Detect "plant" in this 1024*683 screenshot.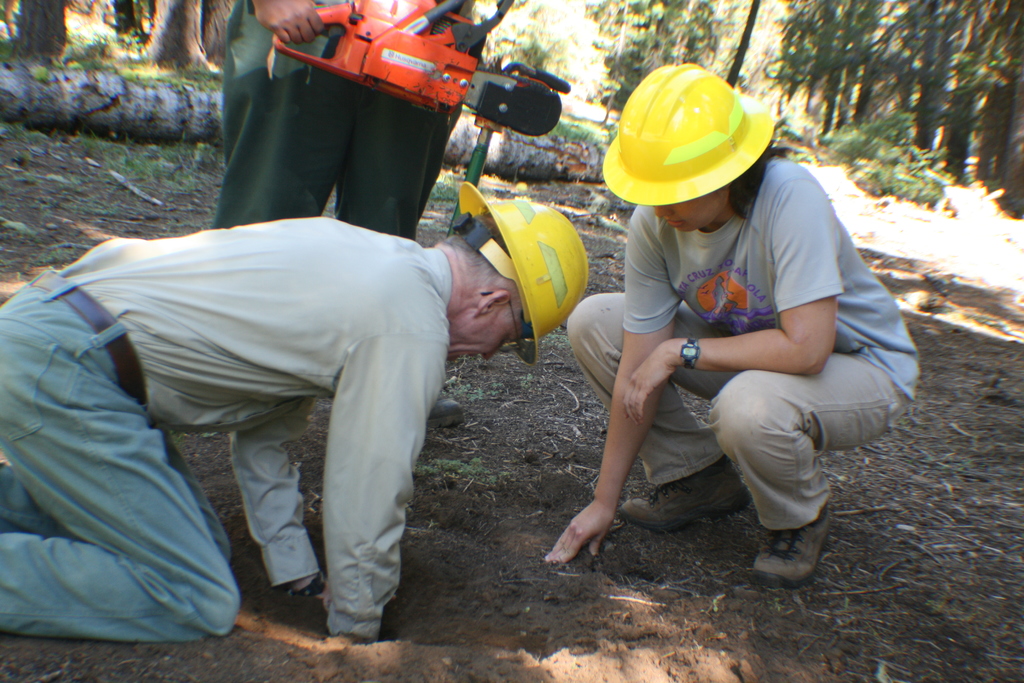
Detection: (416, 222, 449, 233).
